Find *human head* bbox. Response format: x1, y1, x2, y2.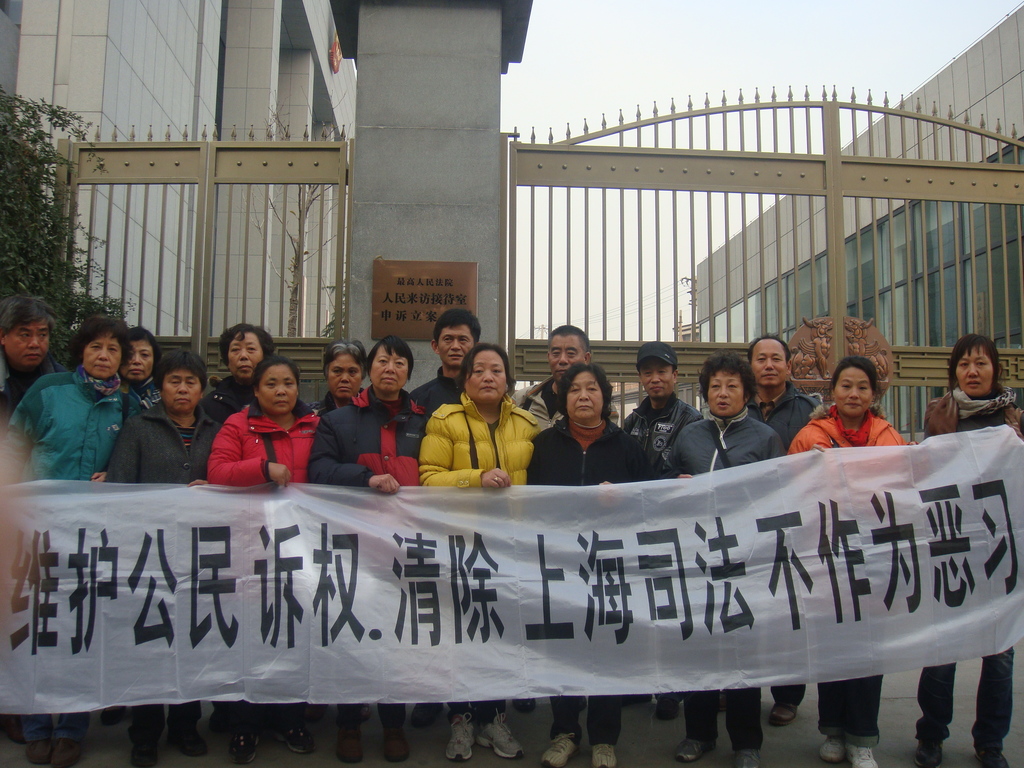
68, 315, 133, 380.
